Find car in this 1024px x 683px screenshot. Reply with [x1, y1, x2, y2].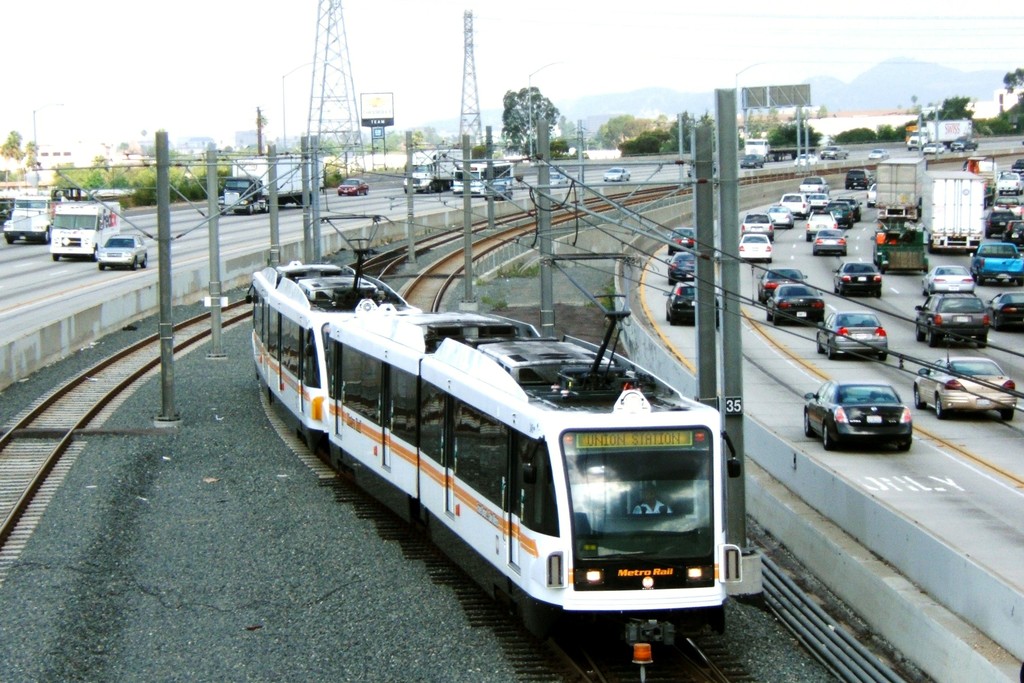
[602, 167, 632, 178].
